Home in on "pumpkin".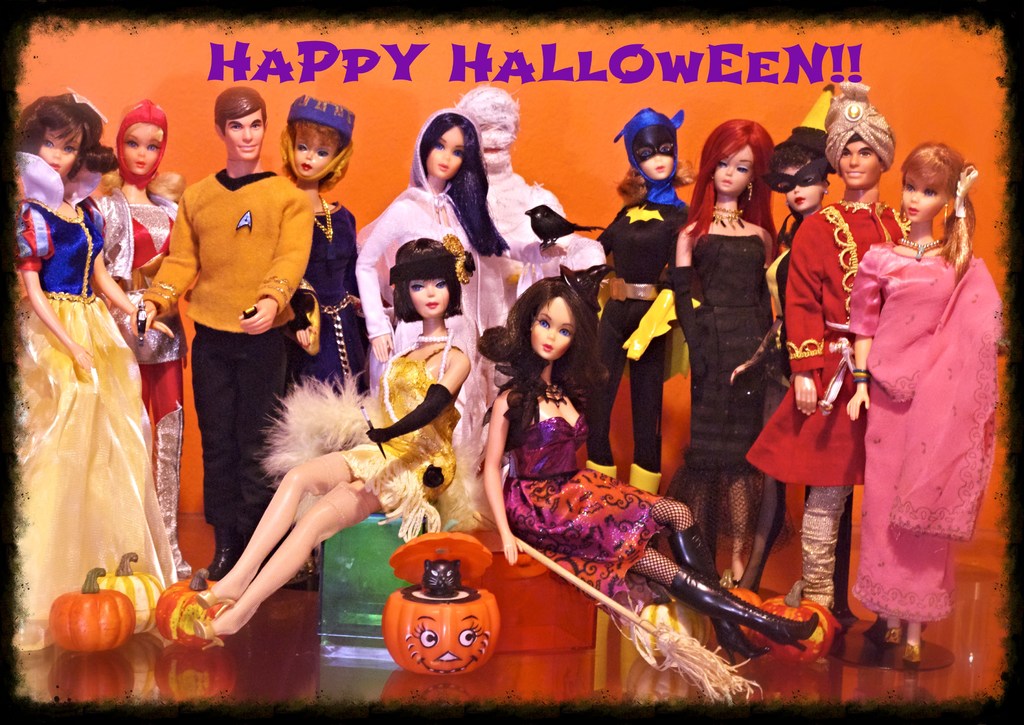
Homed in at [left=717, top=570, right=767, bottom=653].
